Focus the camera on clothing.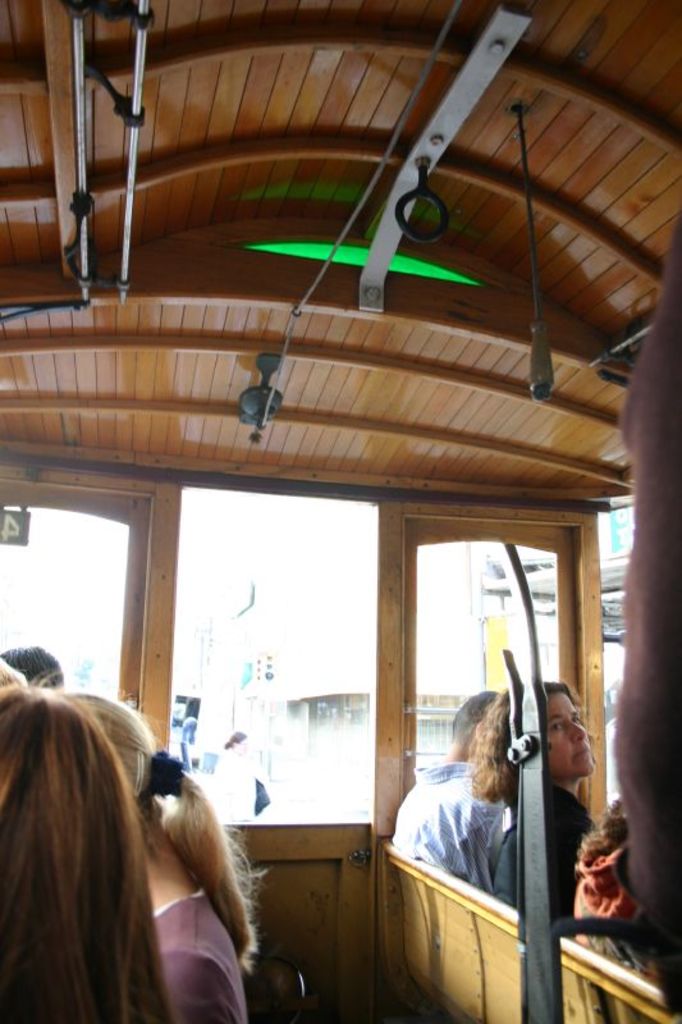
Focus region: [572,842,656,986].
